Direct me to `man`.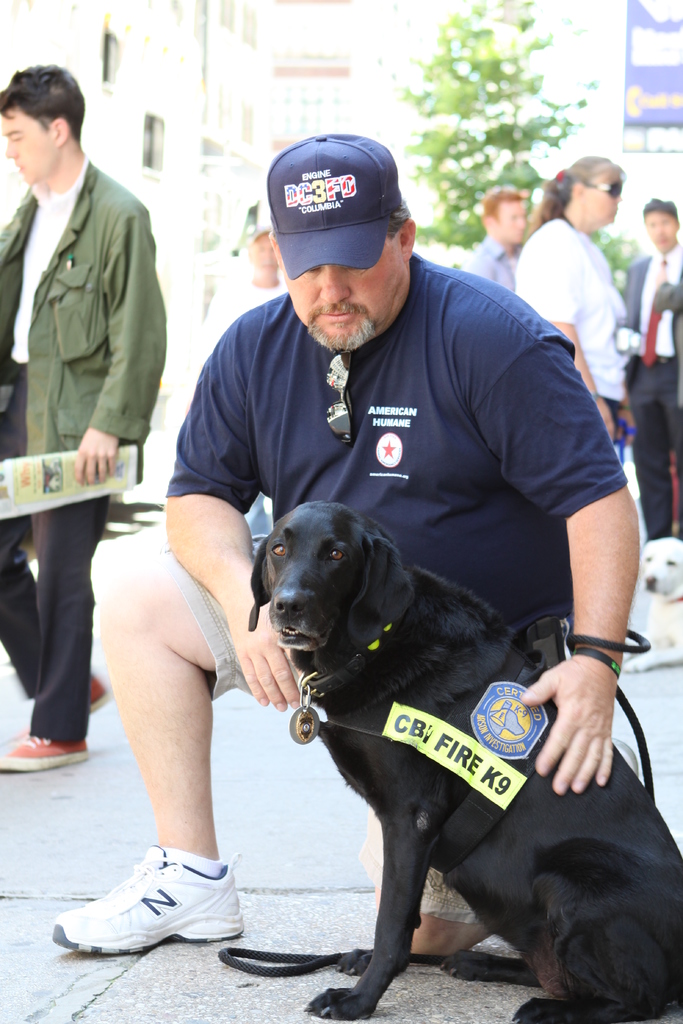
Direction: x1=621 y1=197 x2=682 y2=538.
